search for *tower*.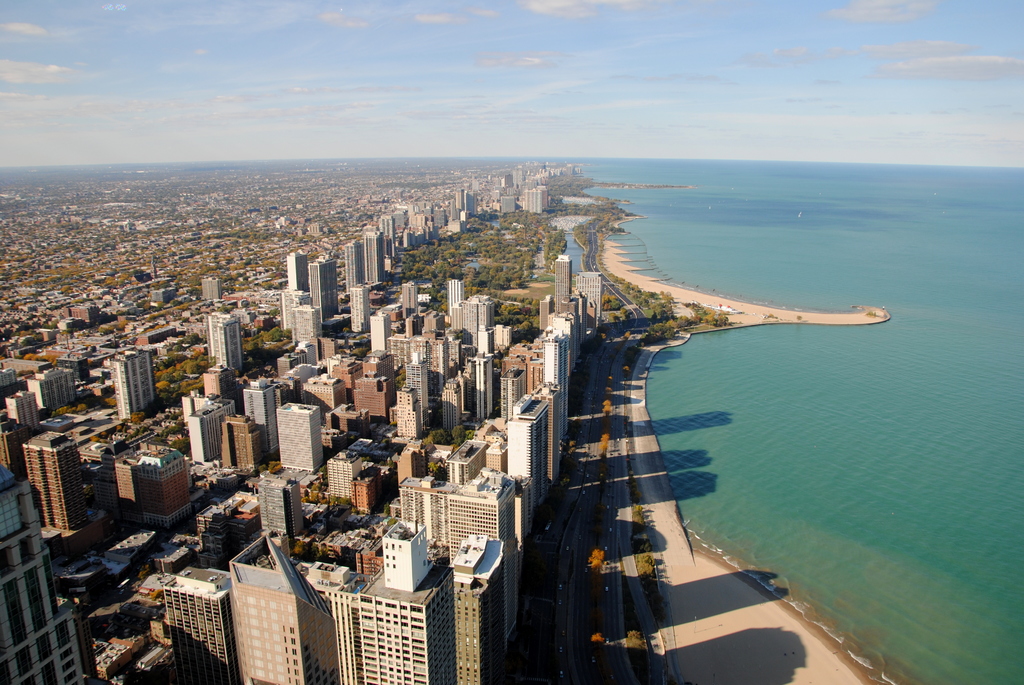
Found at select_region(333, 516, 449, 684).
